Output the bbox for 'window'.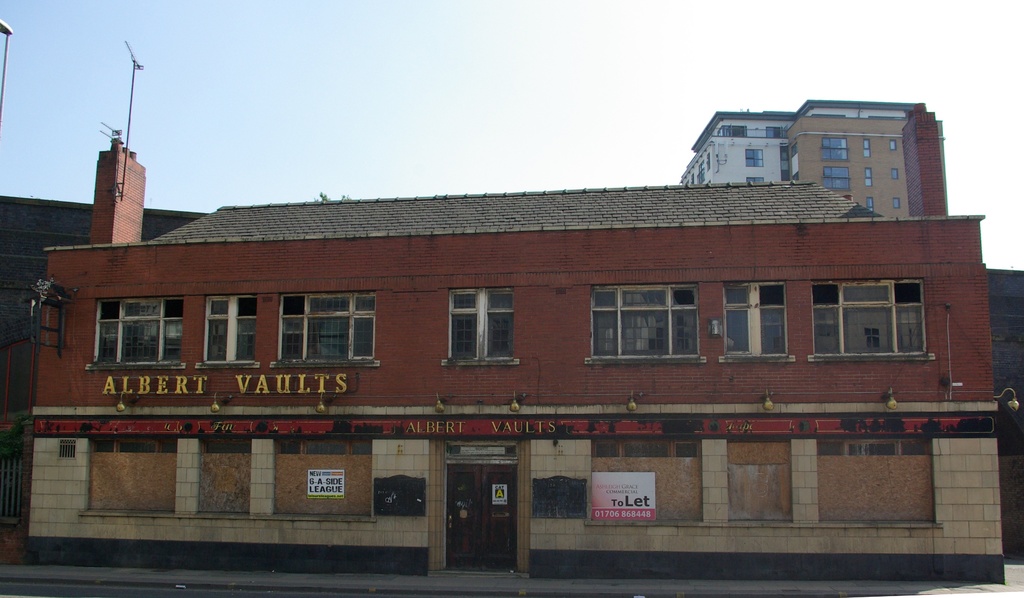
left=721, top=125, right=748, bottom=138.
